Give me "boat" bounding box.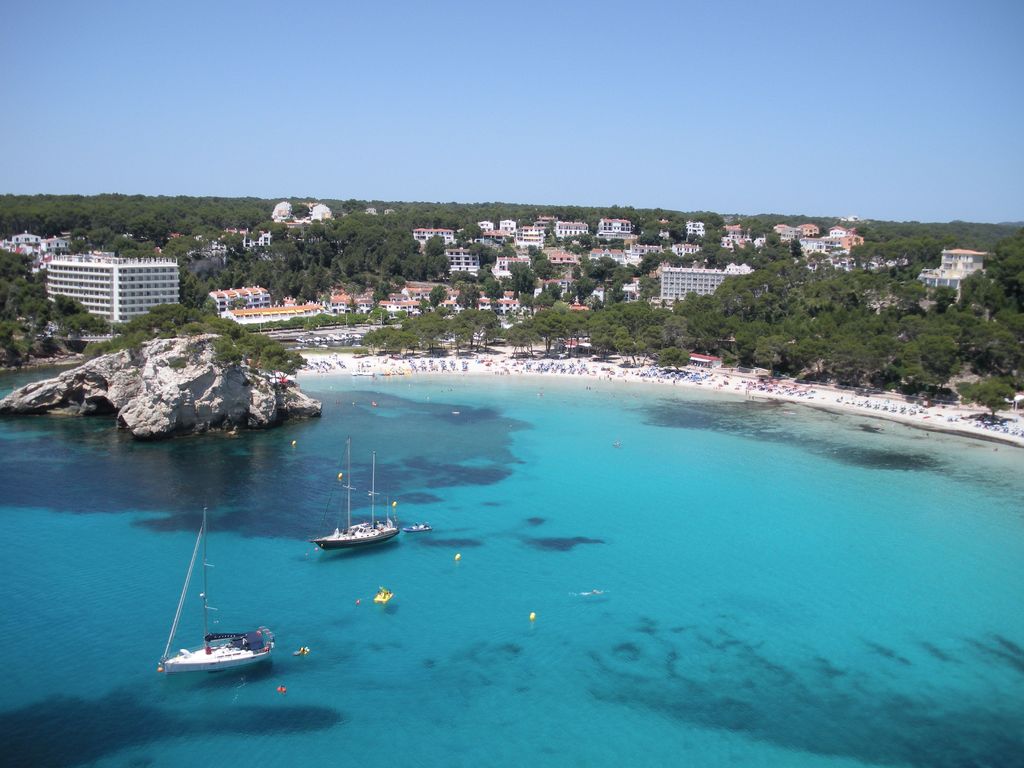
x1=157, y1=504, x2=280, y2=681.
